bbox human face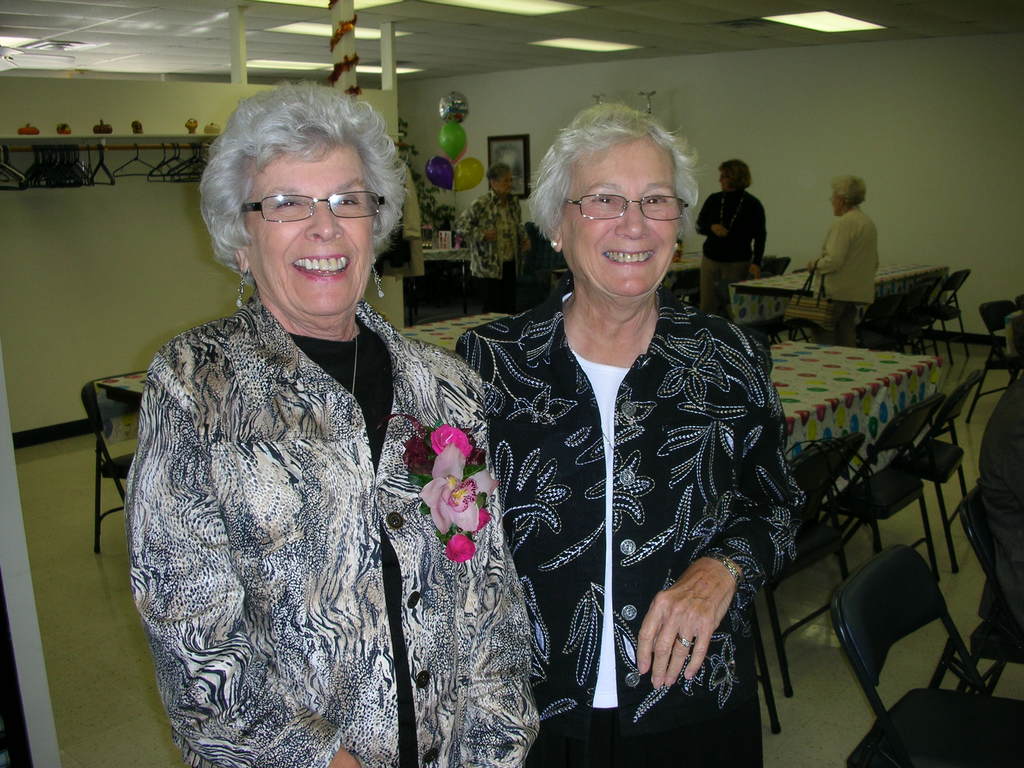
{"x1": 827, "y1": 188, "x2": 842, "y2": 218}
